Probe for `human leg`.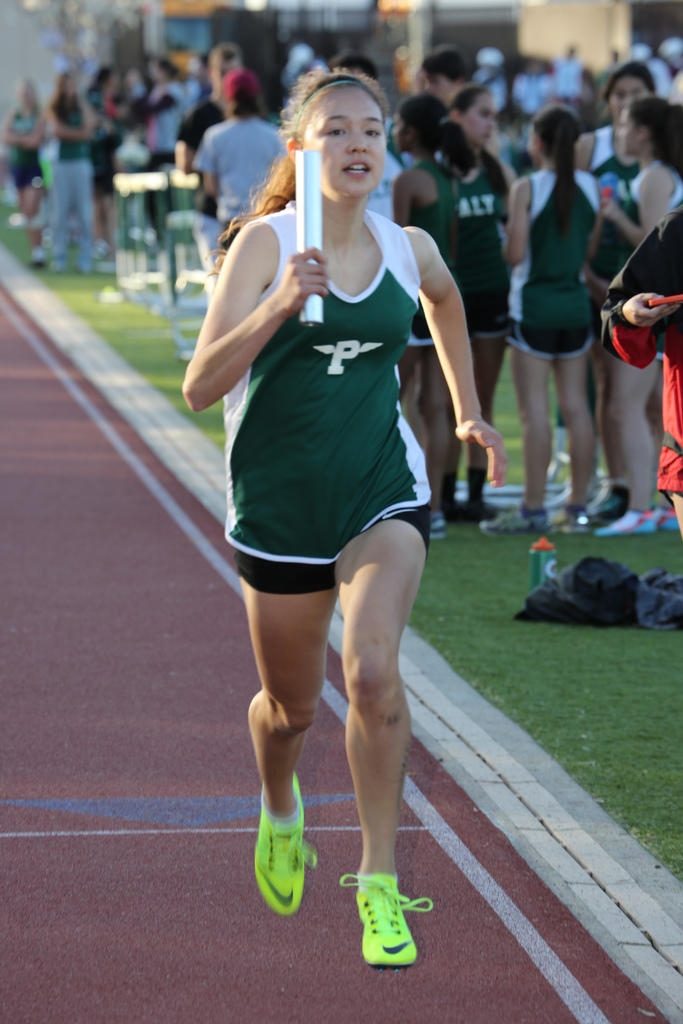
Probe result: (left=238, top=557, right=333, bottom=916).
